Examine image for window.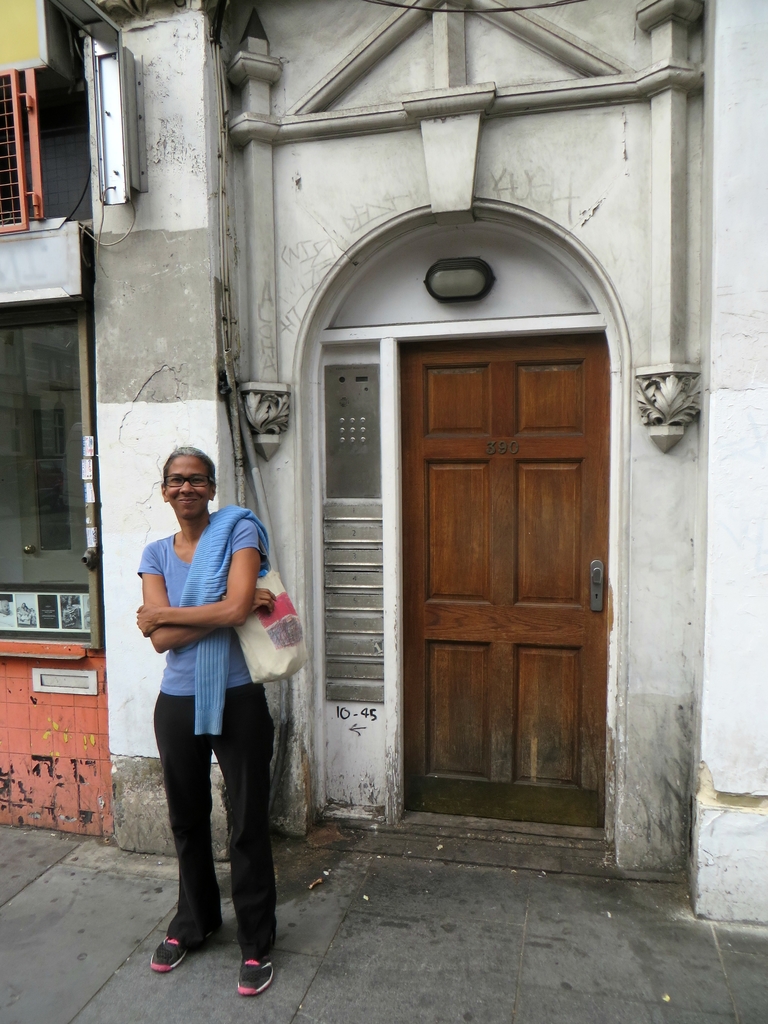
Examination result: pyautogui.locateOnScreen(0, 64, 34, 225).
